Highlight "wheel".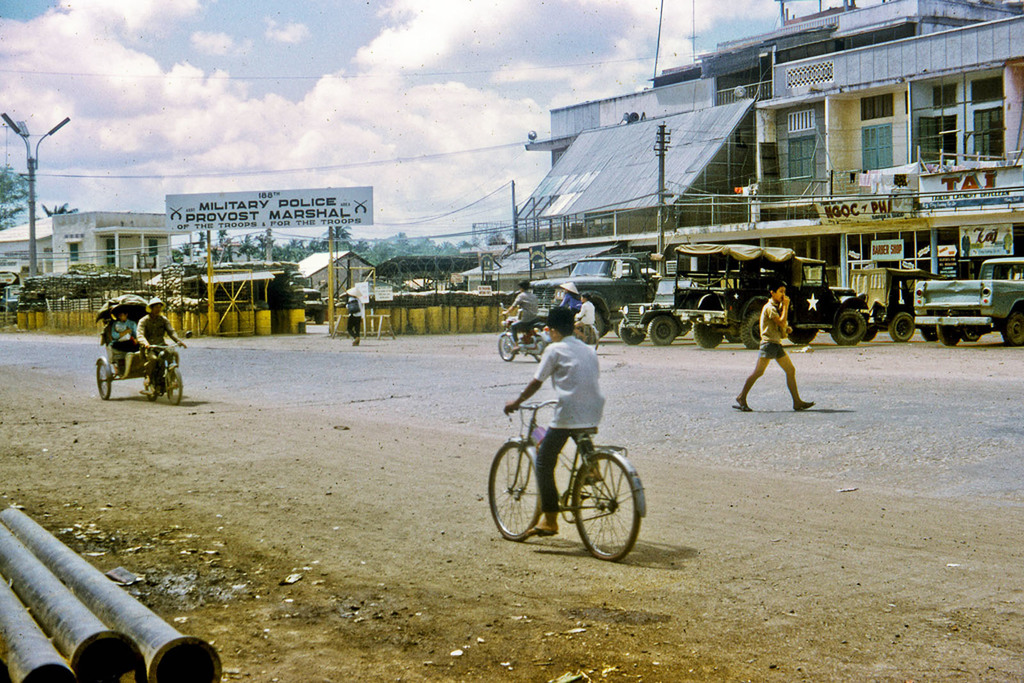
Highlighted region: 888/312/913/341.
